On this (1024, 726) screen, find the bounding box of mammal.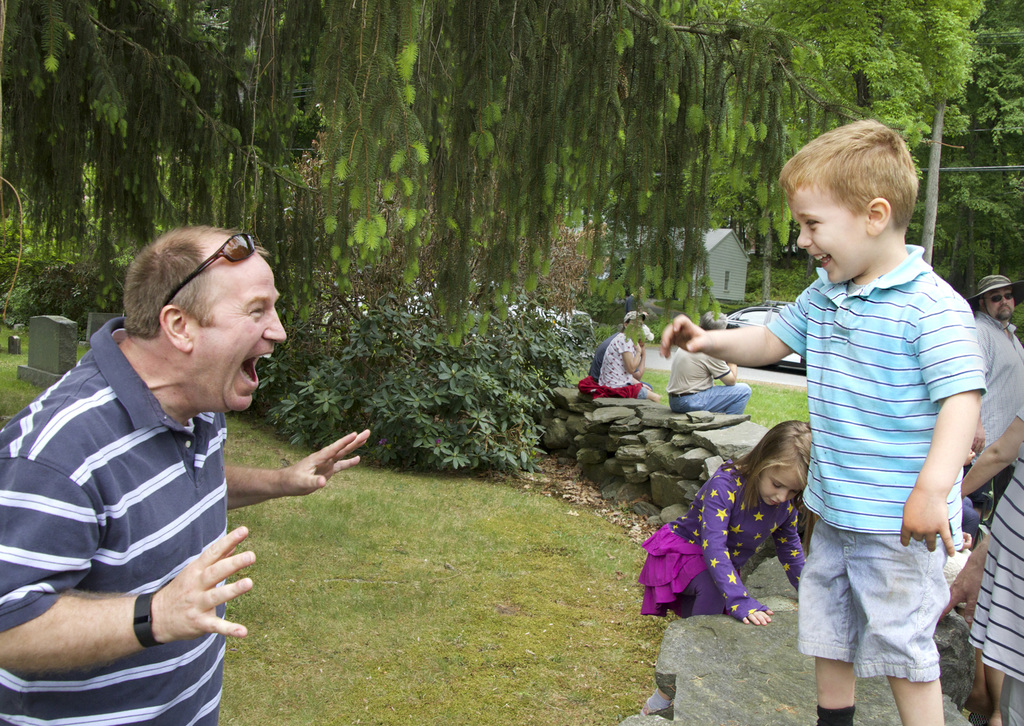
Bounding box: x1=586, y1=325, x2=625, y2=381.
